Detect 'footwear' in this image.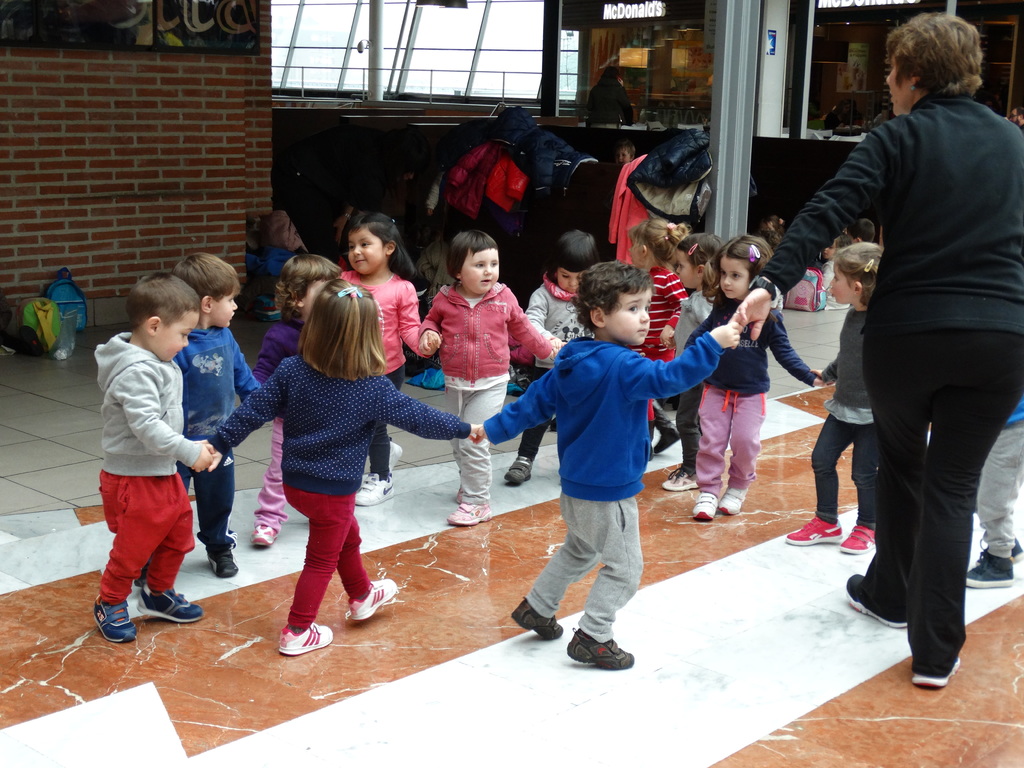
Detection: 784, 513, 845, 546.
